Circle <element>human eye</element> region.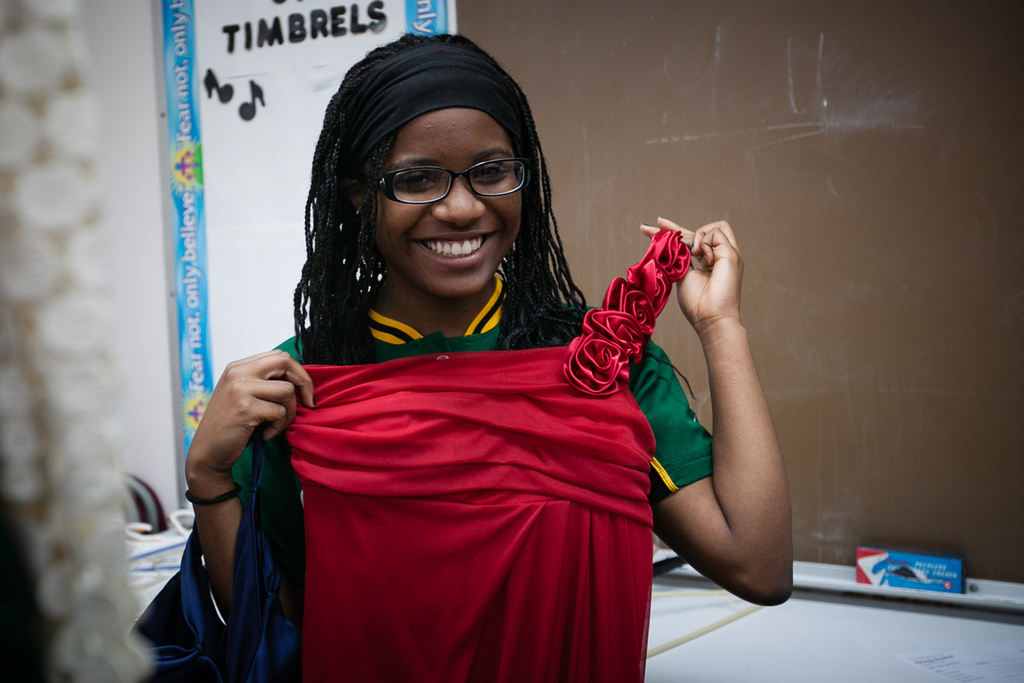
Region: box=[471, 160, 511, 178].
